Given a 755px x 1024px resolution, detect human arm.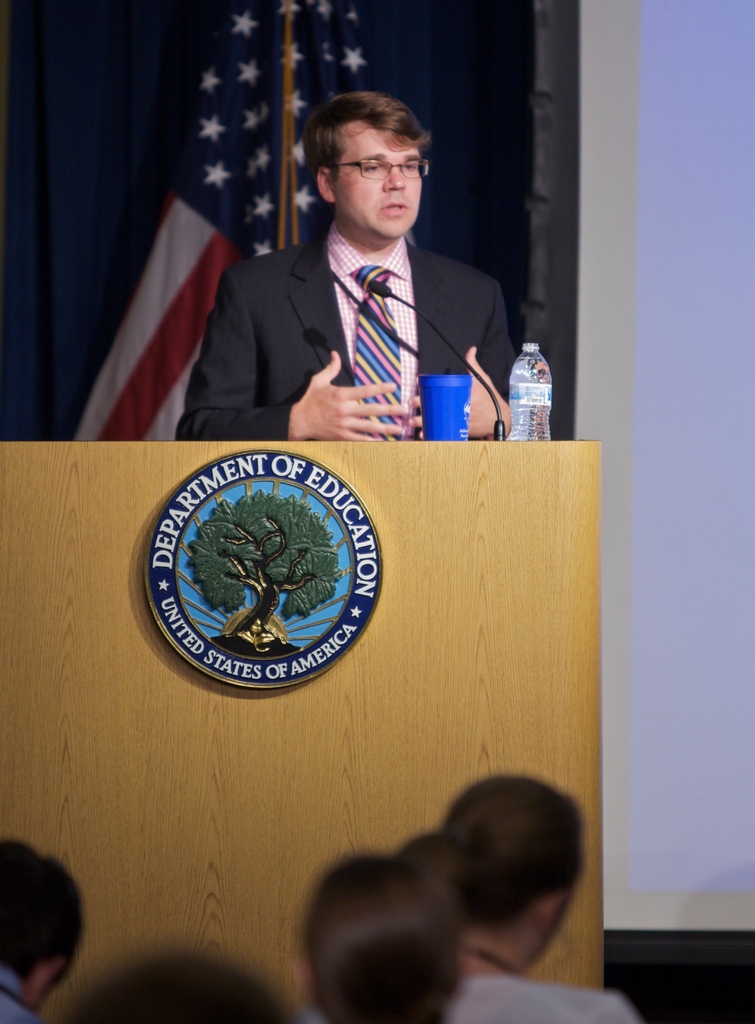
BBox(170, 255, 410, 443).
